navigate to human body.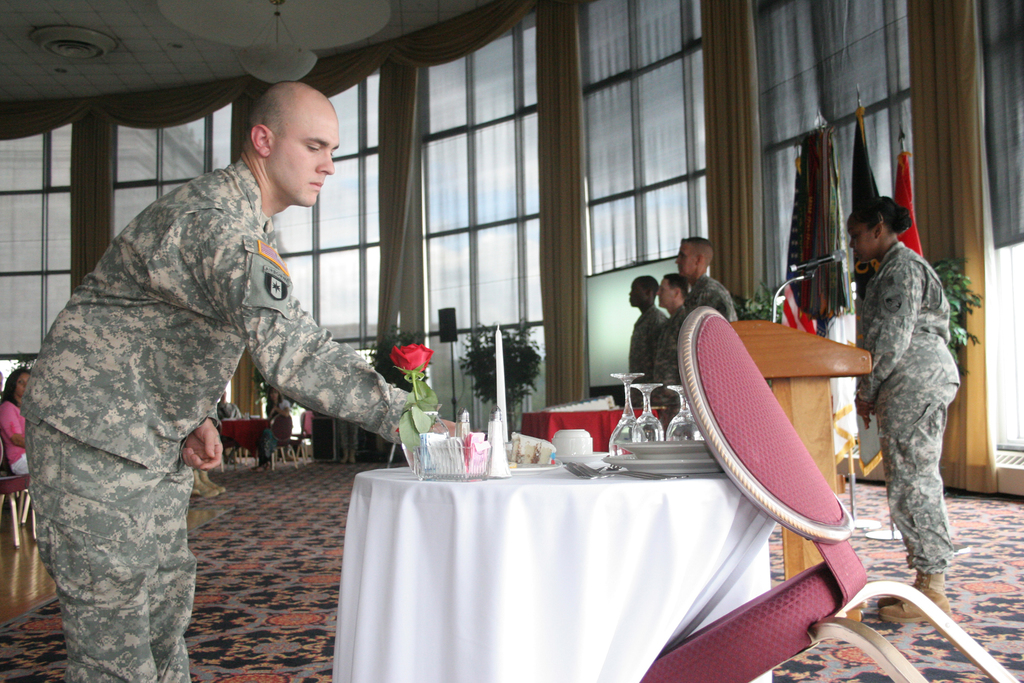
Navigation target: x1=655, y1=272, x2=684, y2=383.
